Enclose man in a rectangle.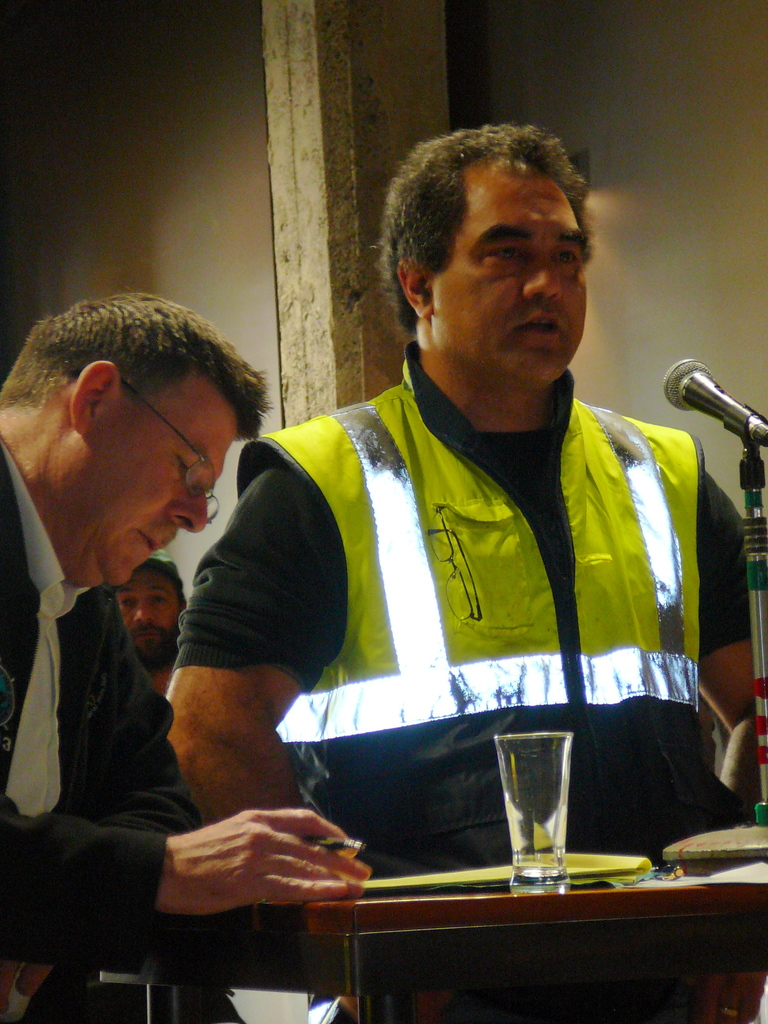
region(0, 291, 261, 1022).
